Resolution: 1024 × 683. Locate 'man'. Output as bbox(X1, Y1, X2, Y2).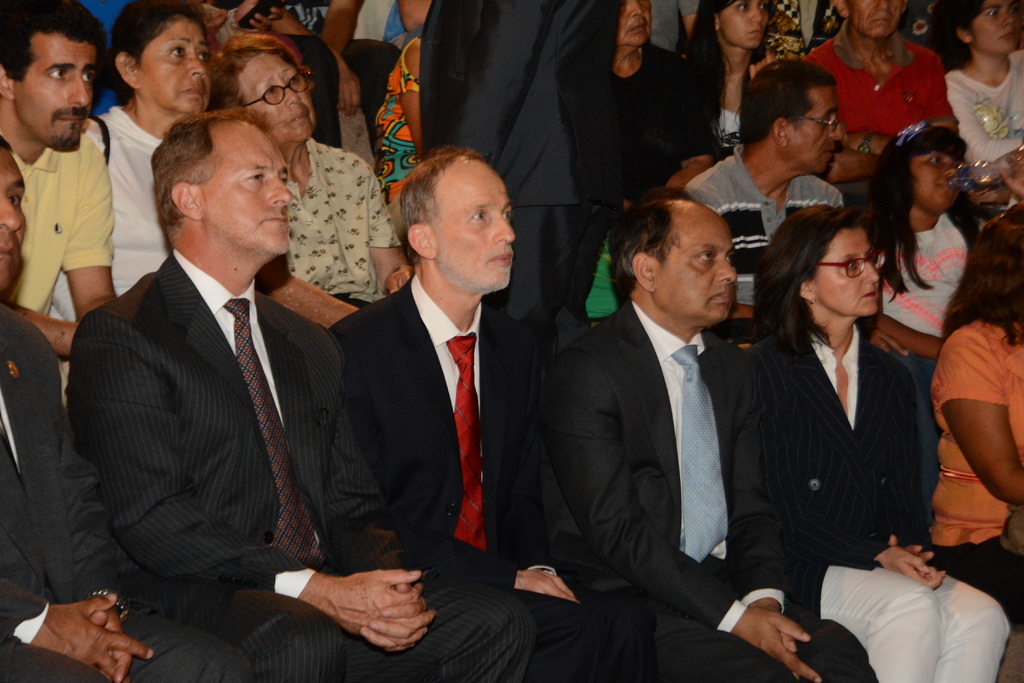
bbox(0, 1, 134, 390).
